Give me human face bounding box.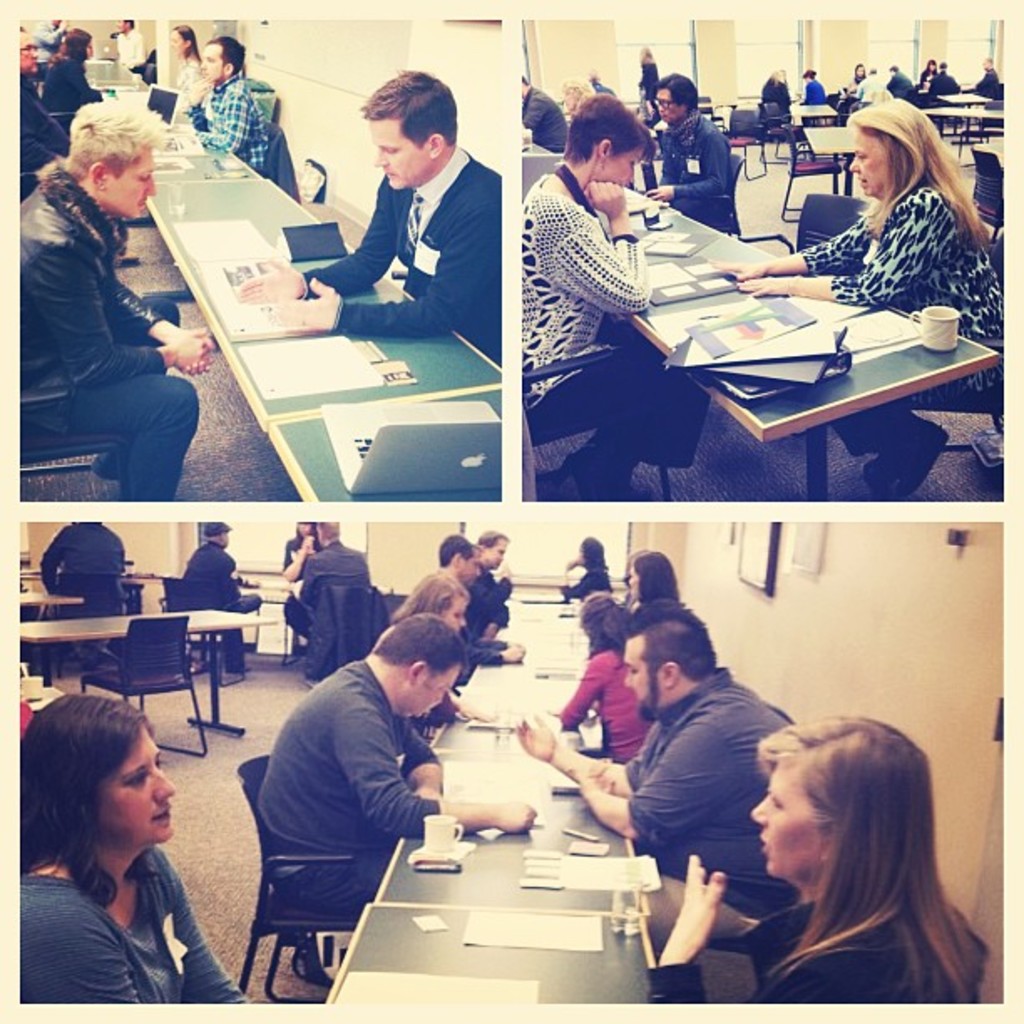
[117,12,129,35].
